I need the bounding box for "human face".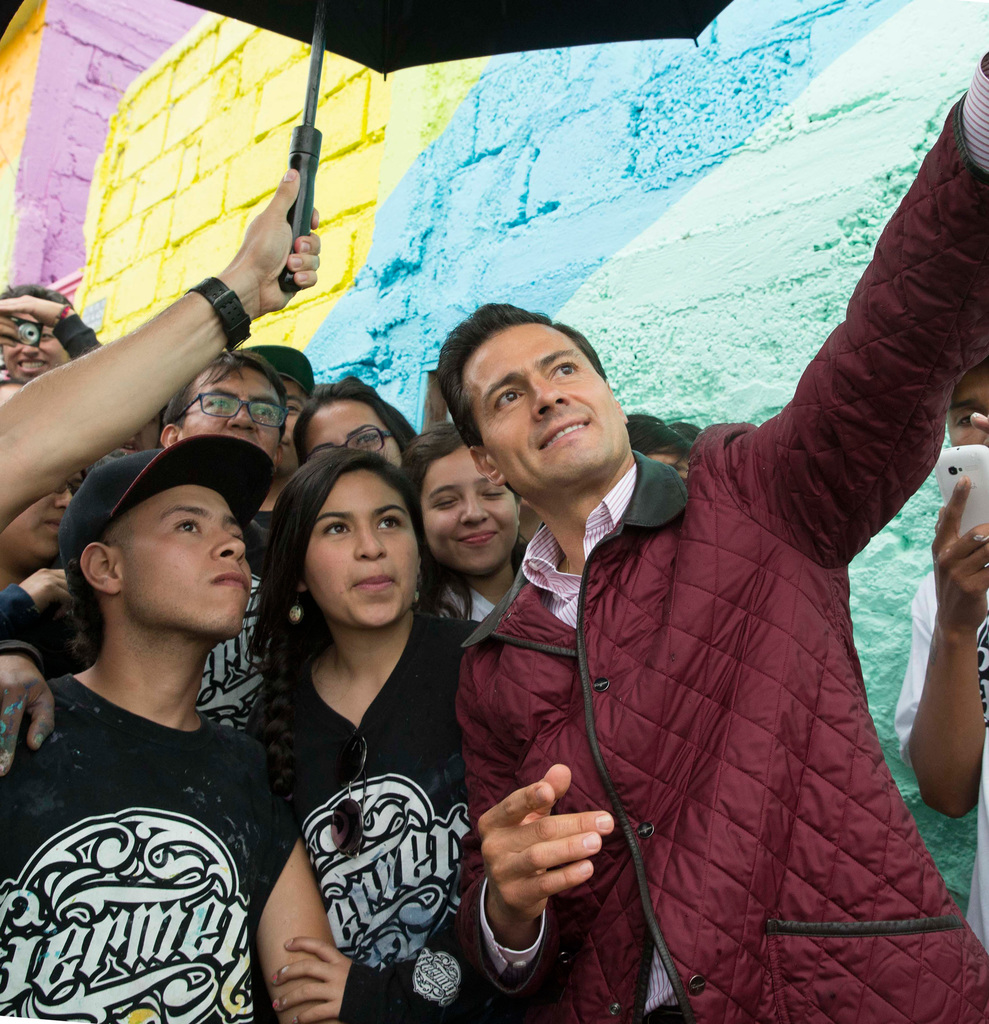
Here it is: BBox(4, 486, 79, 564).
